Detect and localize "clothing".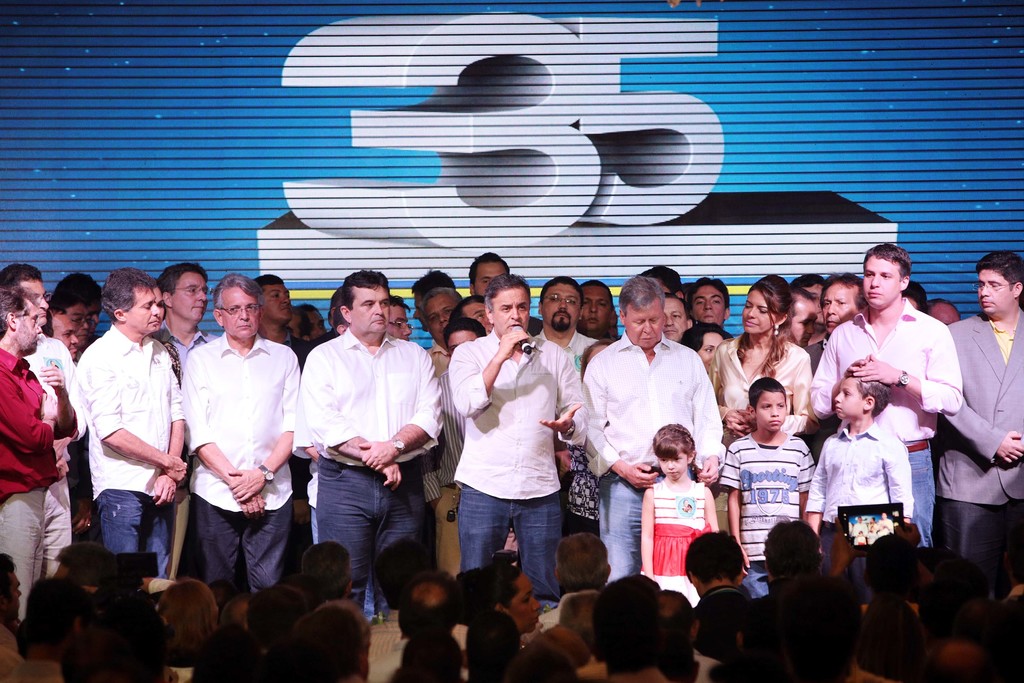
Localized at [74, 322, 184, 498].
